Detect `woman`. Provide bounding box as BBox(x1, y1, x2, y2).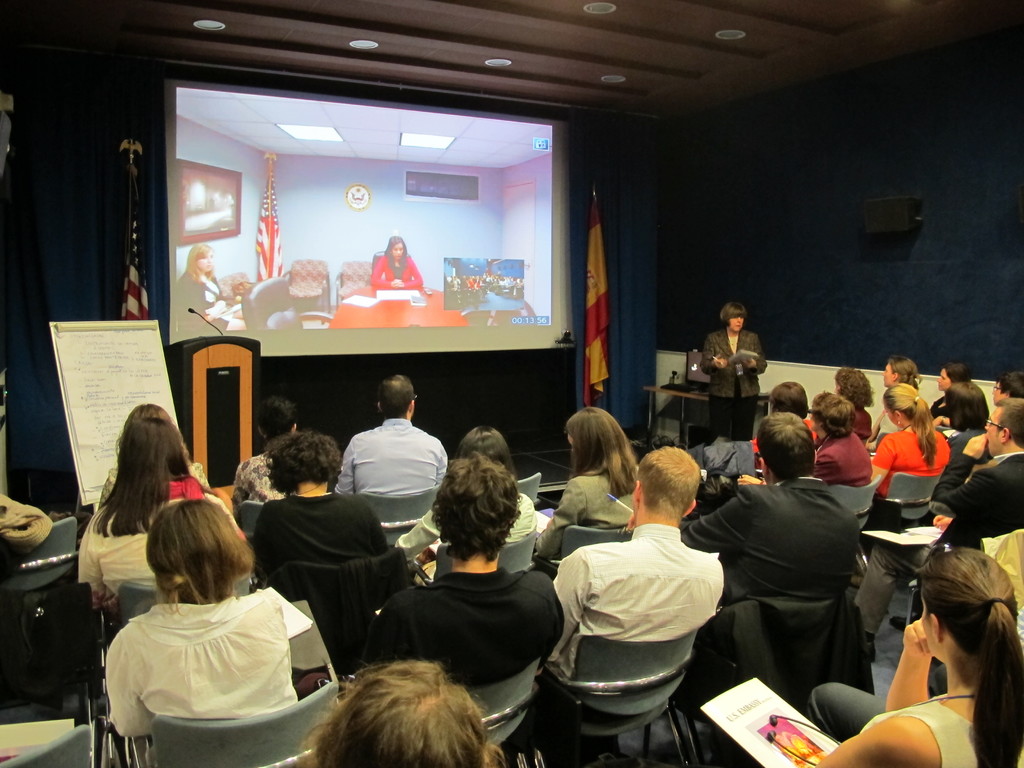
BBox(531, 410, 636, 563).
